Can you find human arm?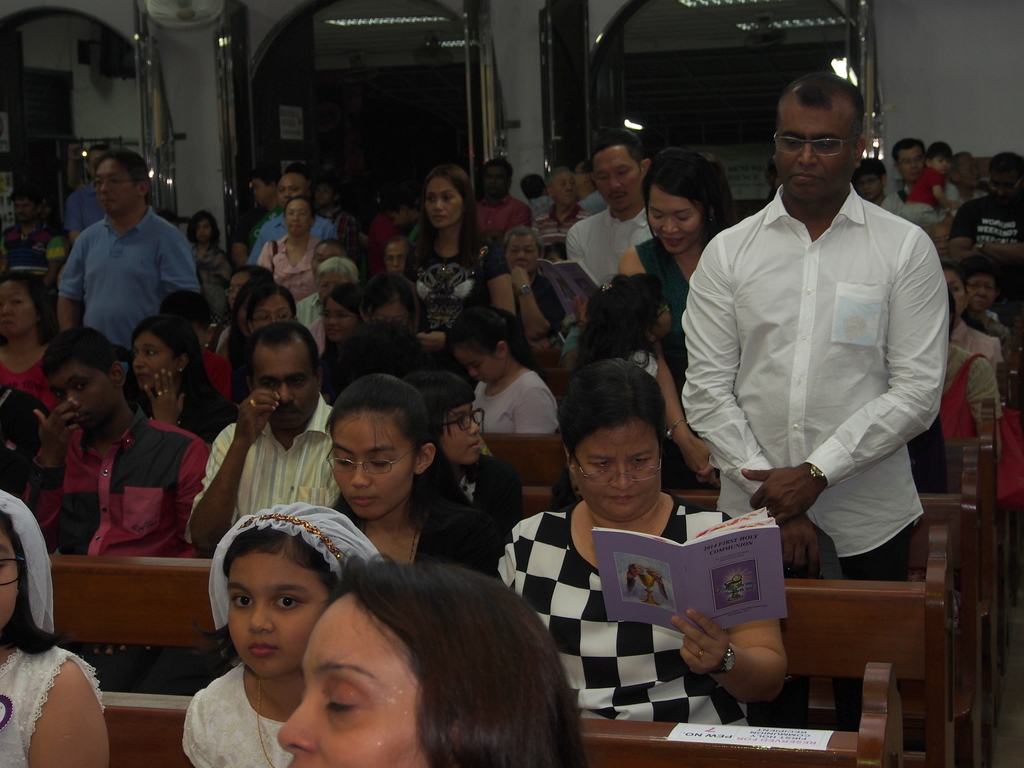
Yes, bounding box: {"x1": 623, "y1": 257, "x2": 710, "y2": 470}.
